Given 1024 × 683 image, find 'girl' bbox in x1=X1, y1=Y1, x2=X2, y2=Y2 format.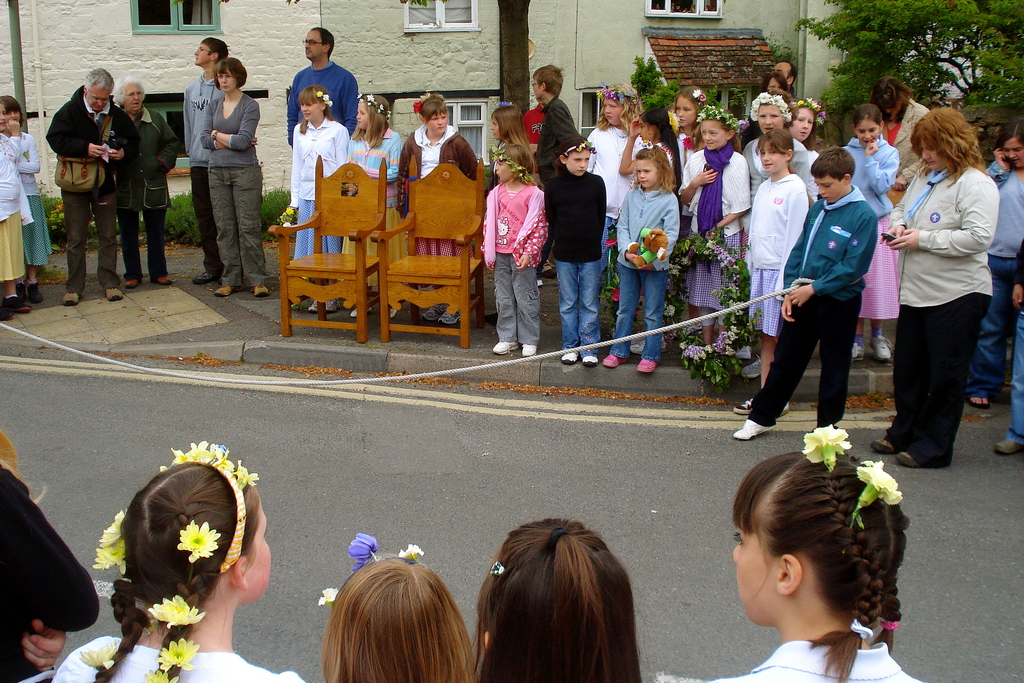
x1=474, y1=520, x2=647, y2=682.
